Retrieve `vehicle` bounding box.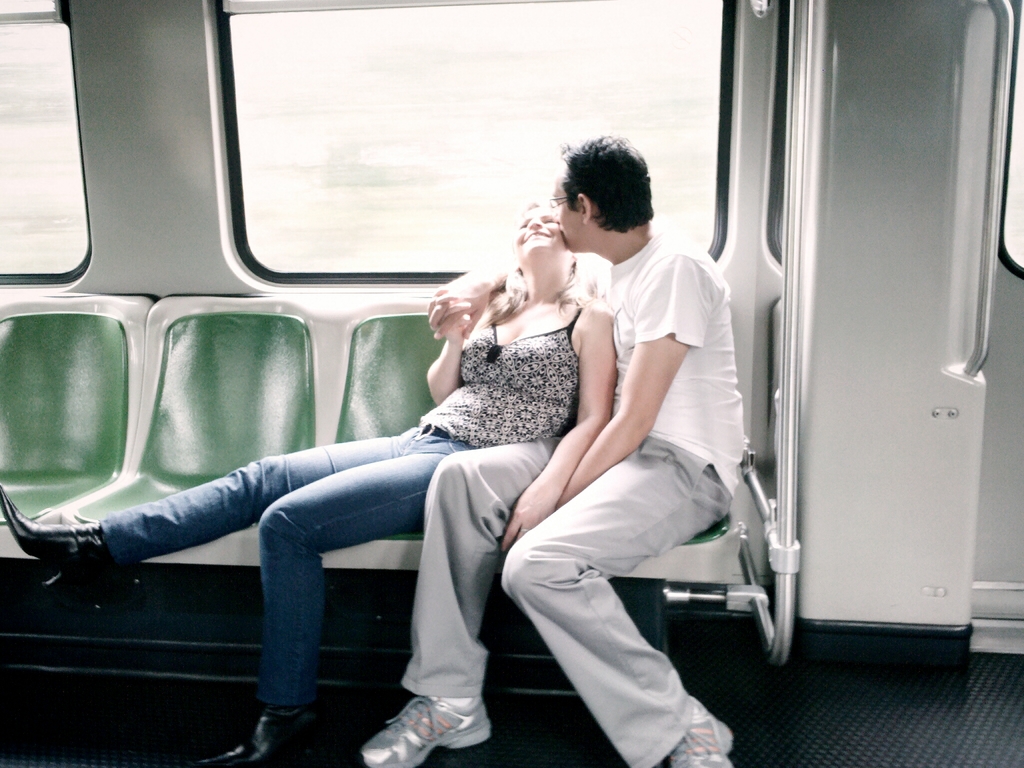
Bounding box: 0, 0, 1023, 767.
